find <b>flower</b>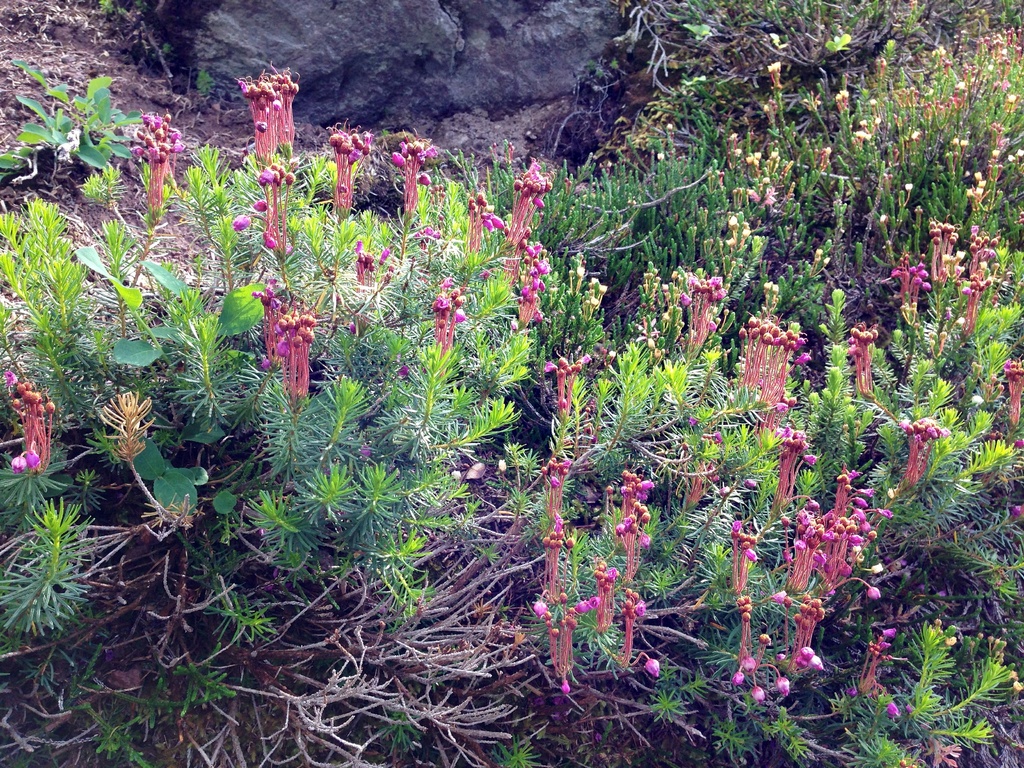
269/59/301/155
